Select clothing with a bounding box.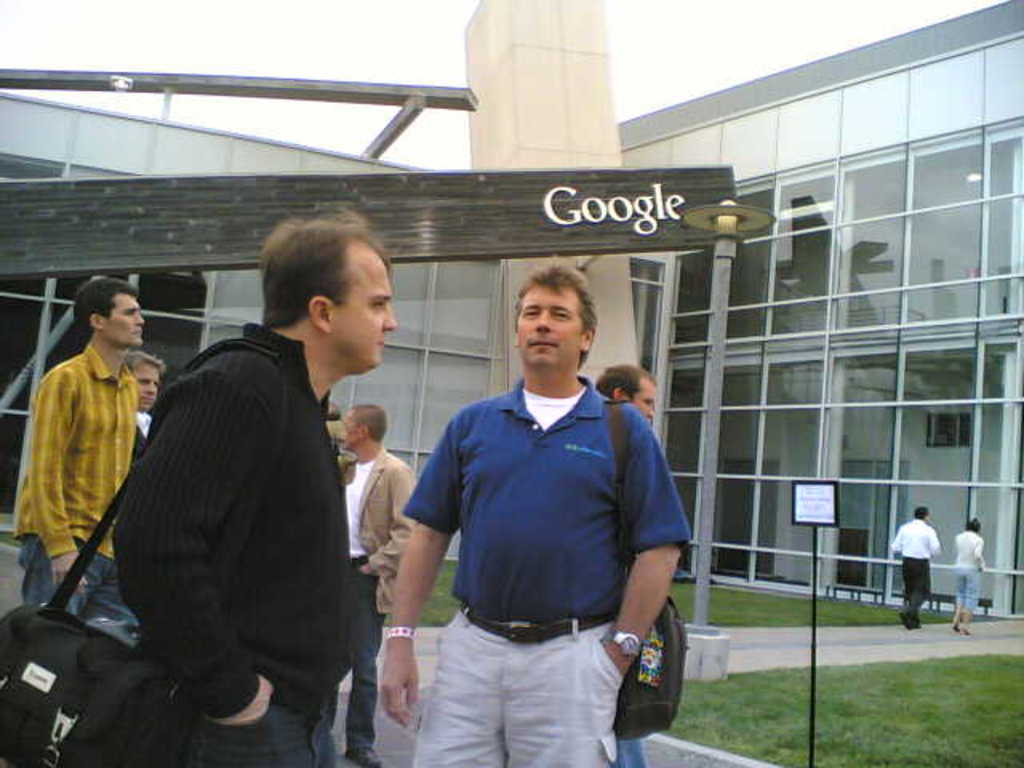
{"x1": 890, "y1": 517, "x2": 944, "y2": 626}.
